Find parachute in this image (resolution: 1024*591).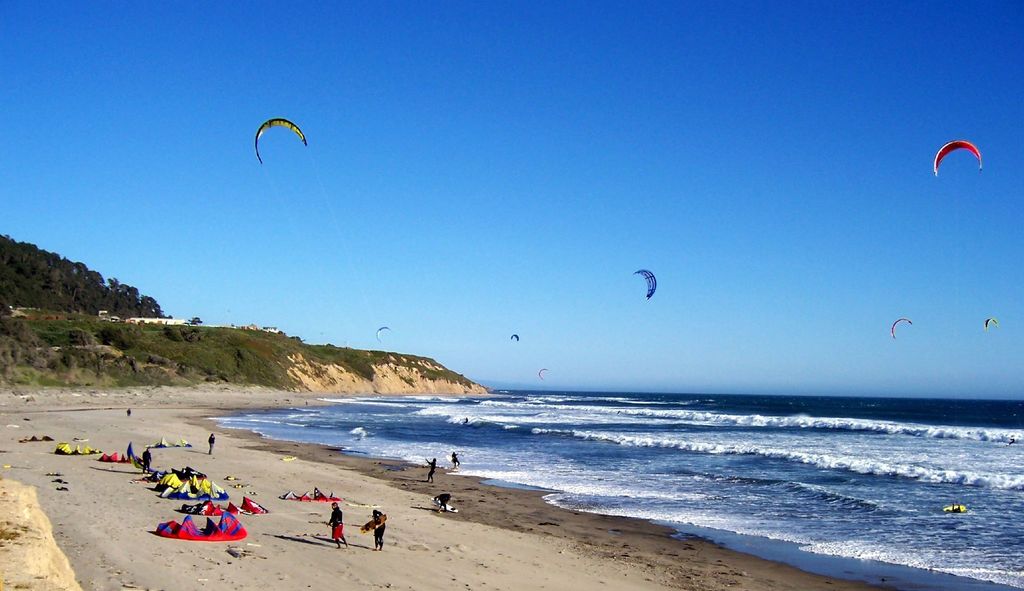
<region>933, 138, 984, 177</region>.
